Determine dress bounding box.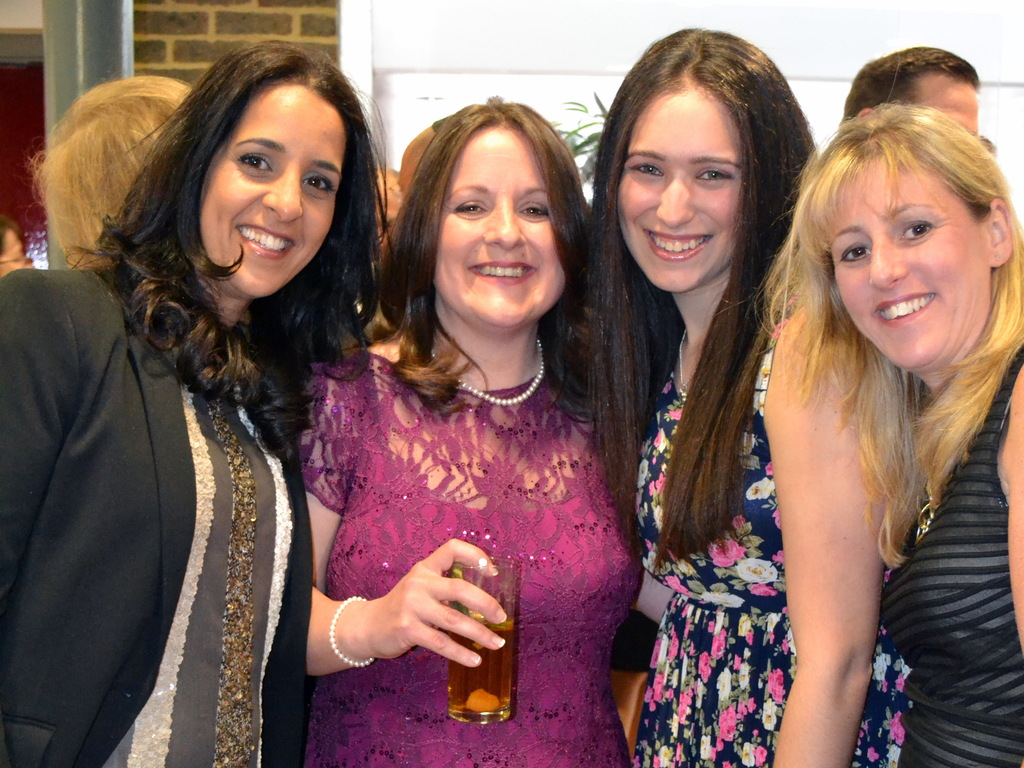
Determined: bbox(99, 372, 301, 767).
